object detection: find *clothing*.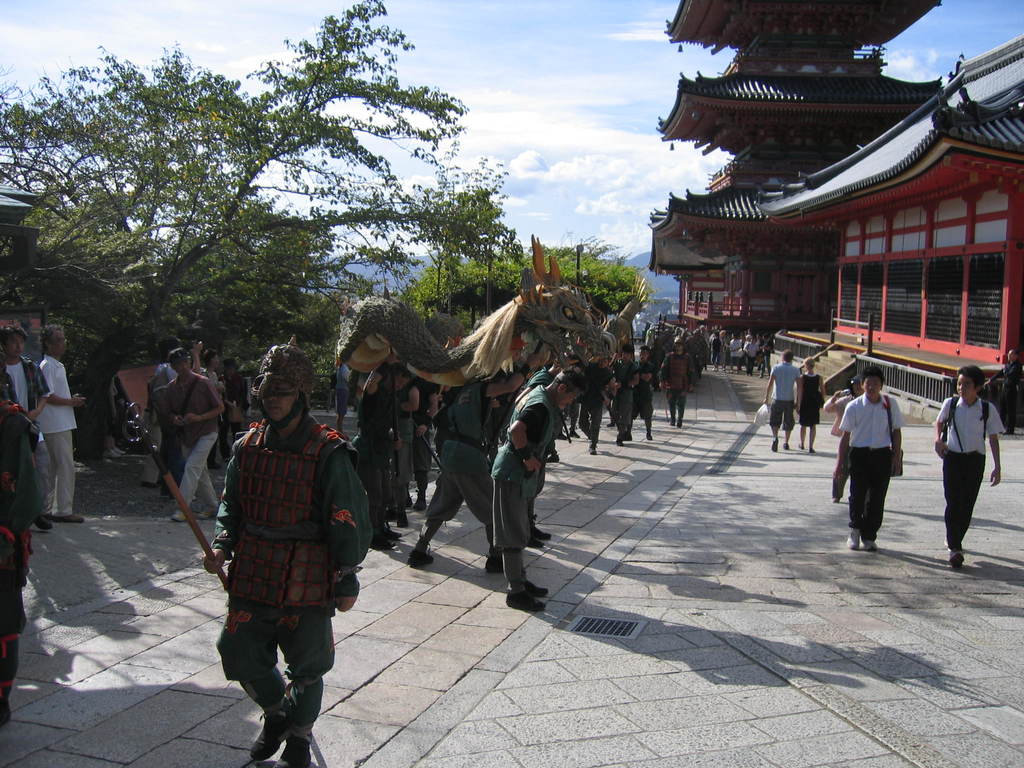
[left=800, top=372, right=822, bottom=426].
